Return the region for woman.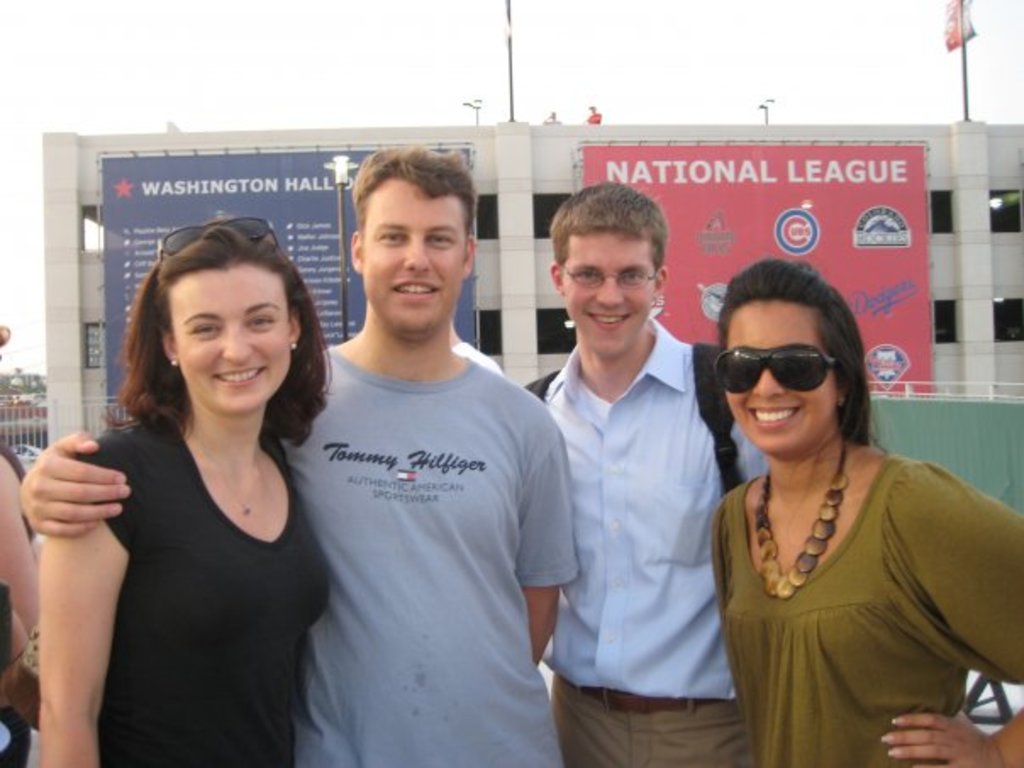
bbox=[41, 193, 349, 767].
